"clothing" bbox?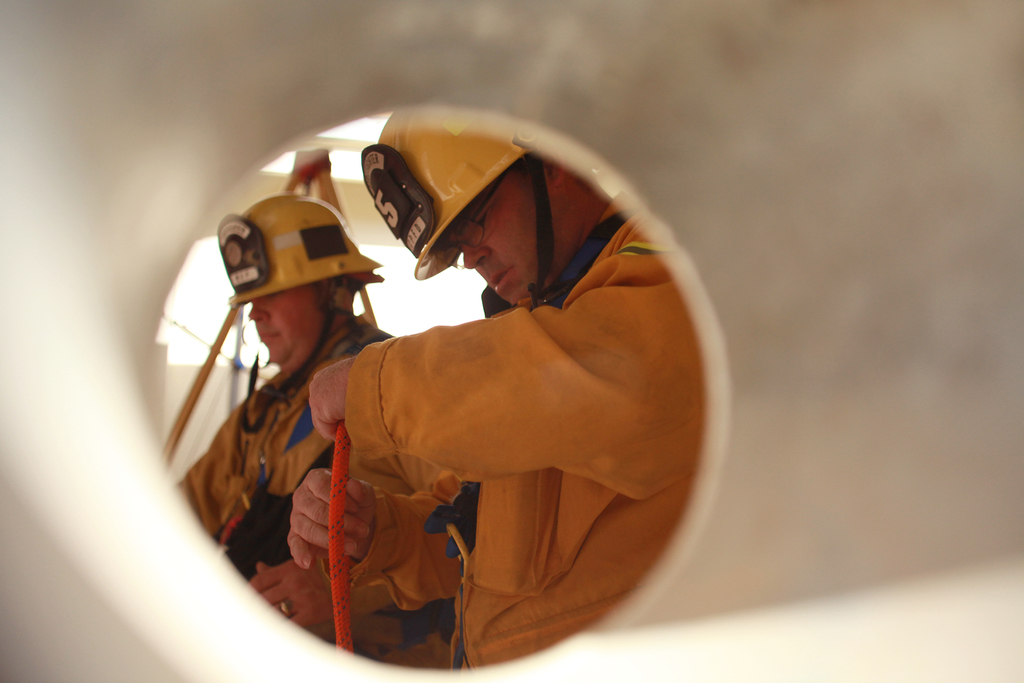
Rect(317, 187, 705, 680)
